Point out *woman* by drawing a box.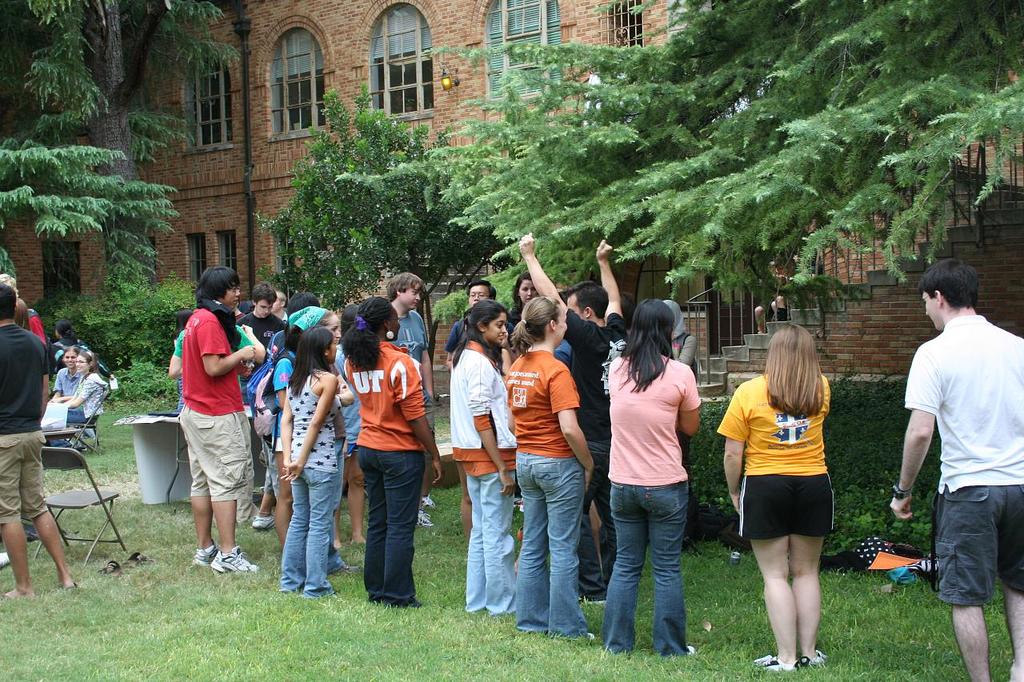
rect(449, 290, 522, 608).
